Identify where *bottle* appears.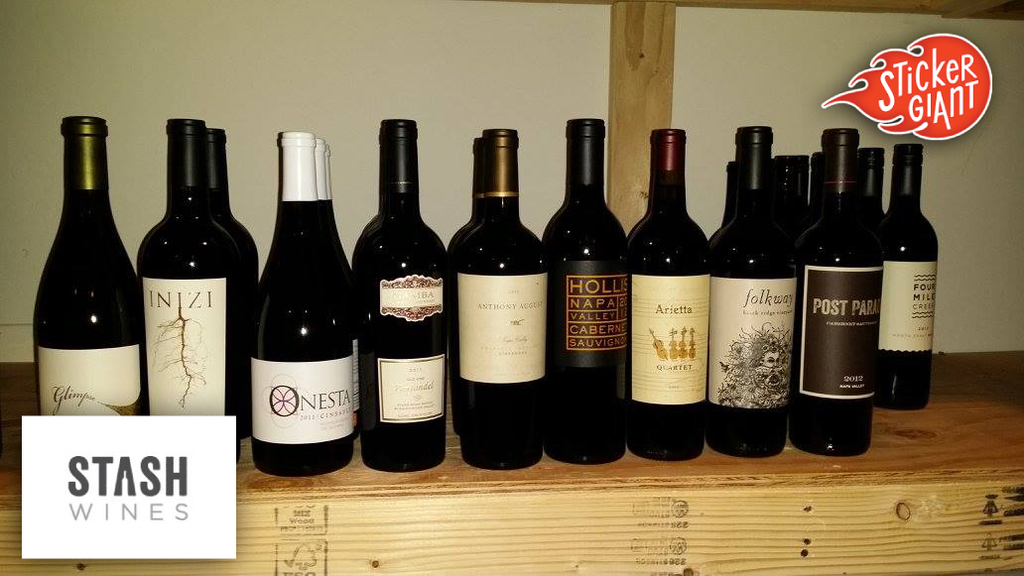
Appears at <box>355,115,449,477</box>.
